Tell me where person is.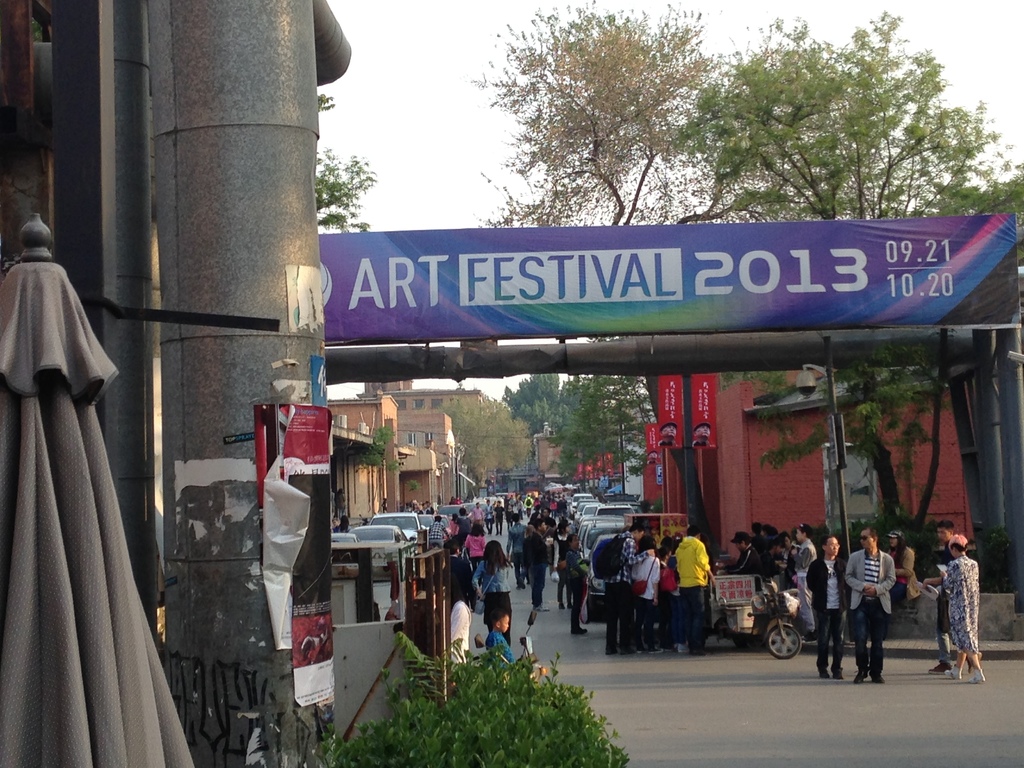
person is at {"left": 486, "top": 603, "right": 523, "bottom": 664}.
